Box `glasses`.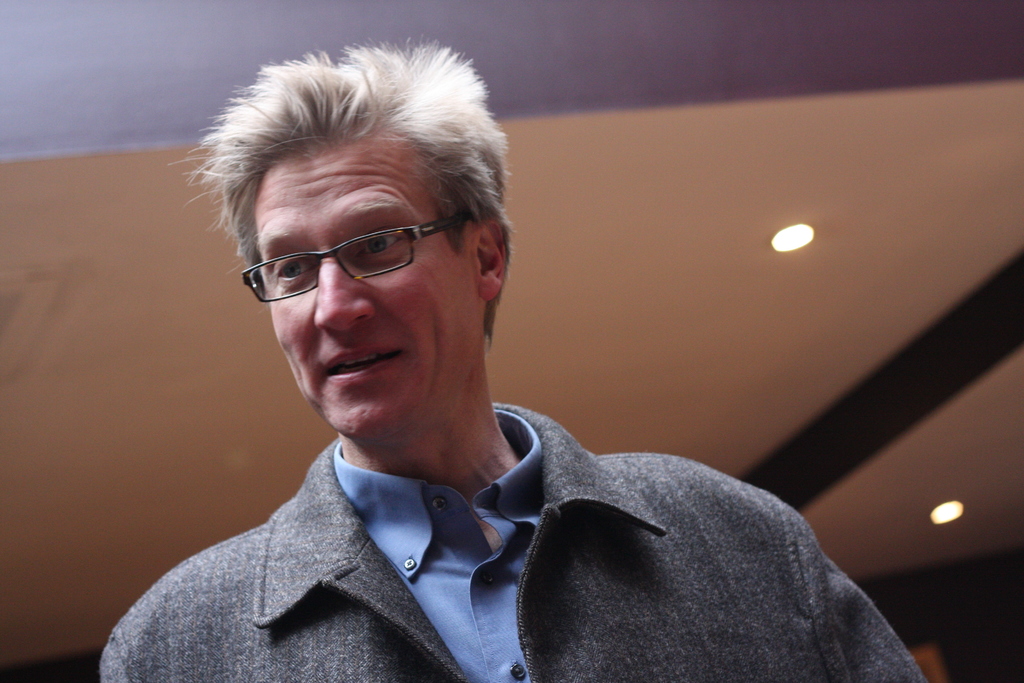
(230, 213, 468, 295).
